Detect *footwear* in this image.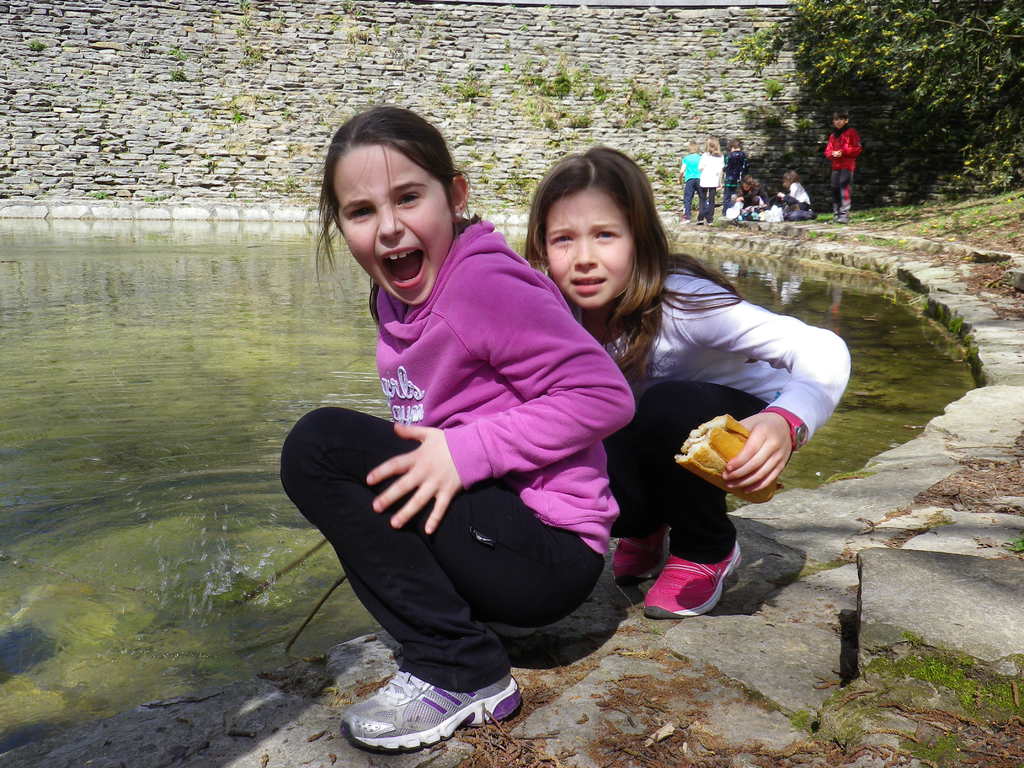
Detection: box=[611, 528, 671, 582].
